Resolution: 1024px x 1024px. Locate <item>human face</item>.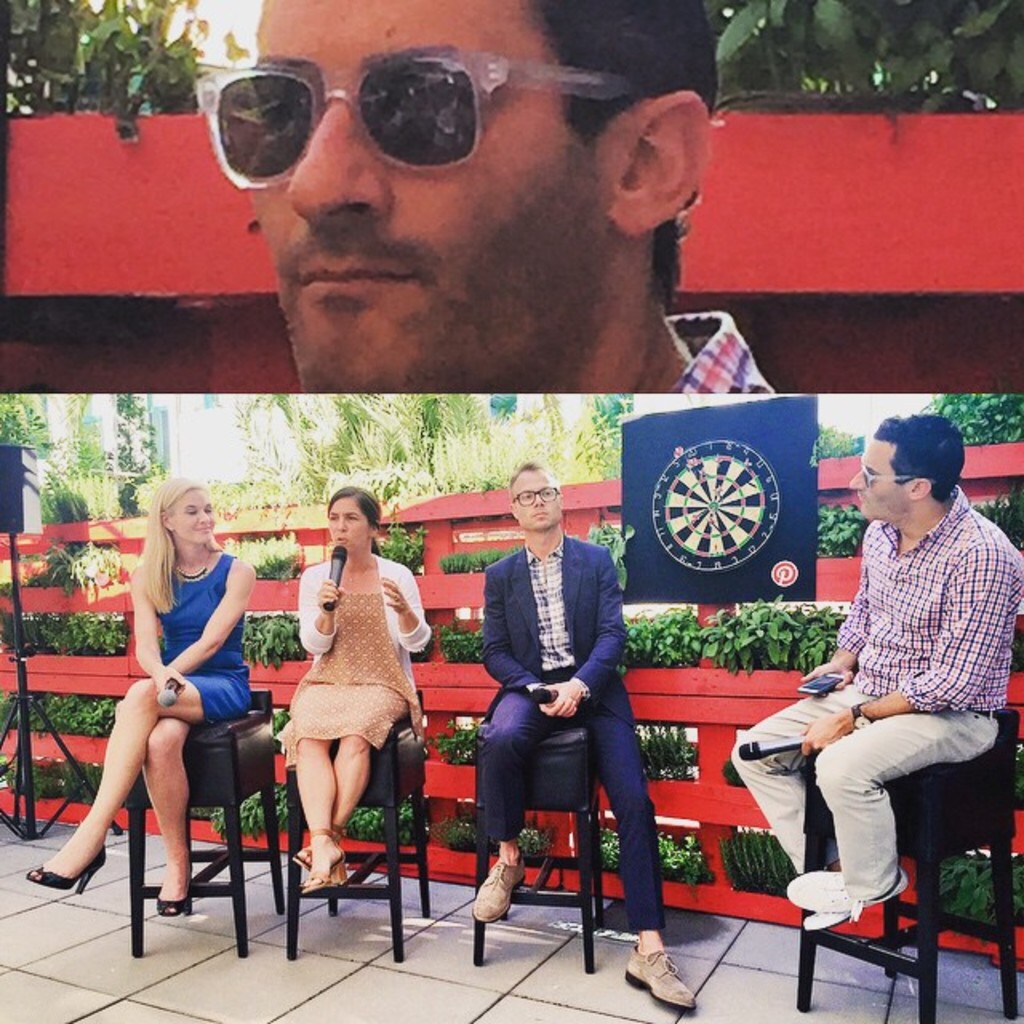
230,0,610,398.
